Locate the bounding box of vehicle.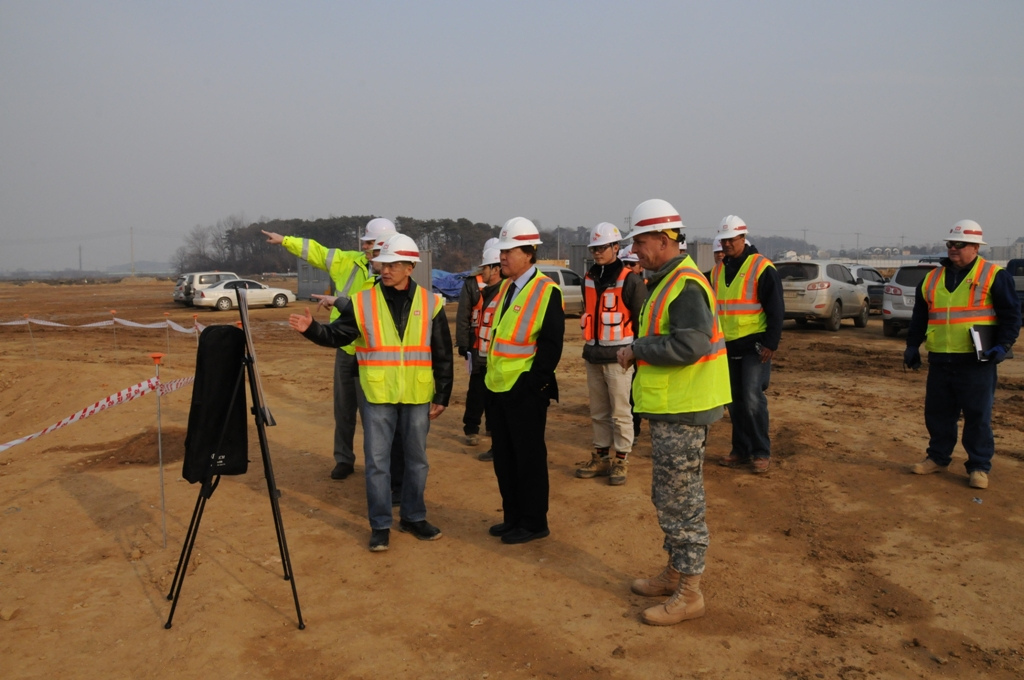
Bounding box: left=536, top=267, right=585, bottom=313.
